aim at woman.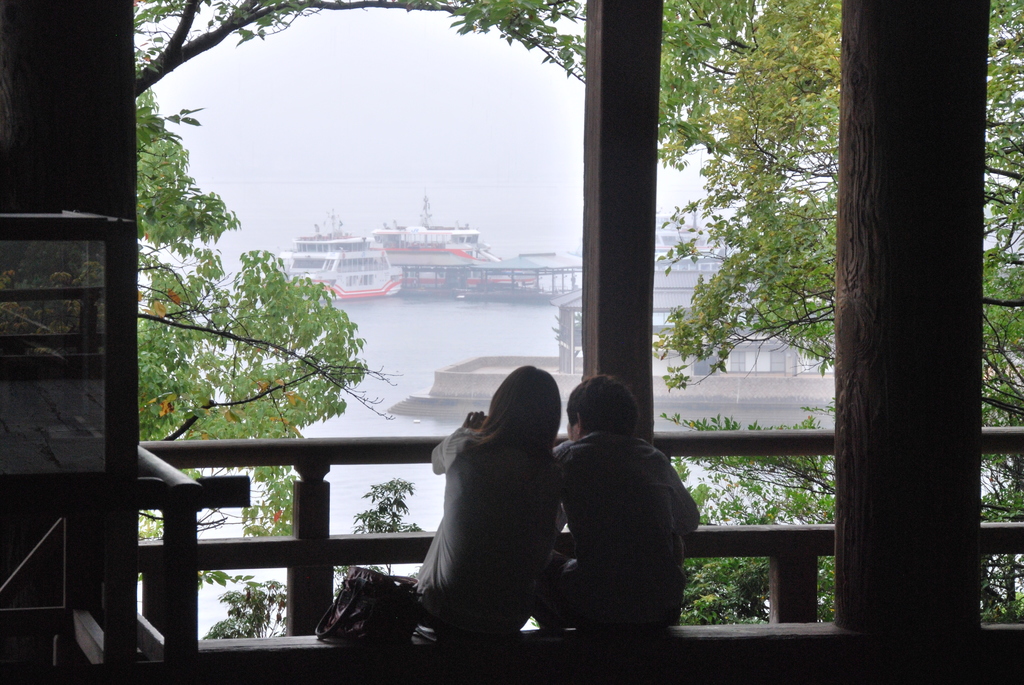
Aimed at pyautogui.locateOnScreen(404, 359, 593, 650).
